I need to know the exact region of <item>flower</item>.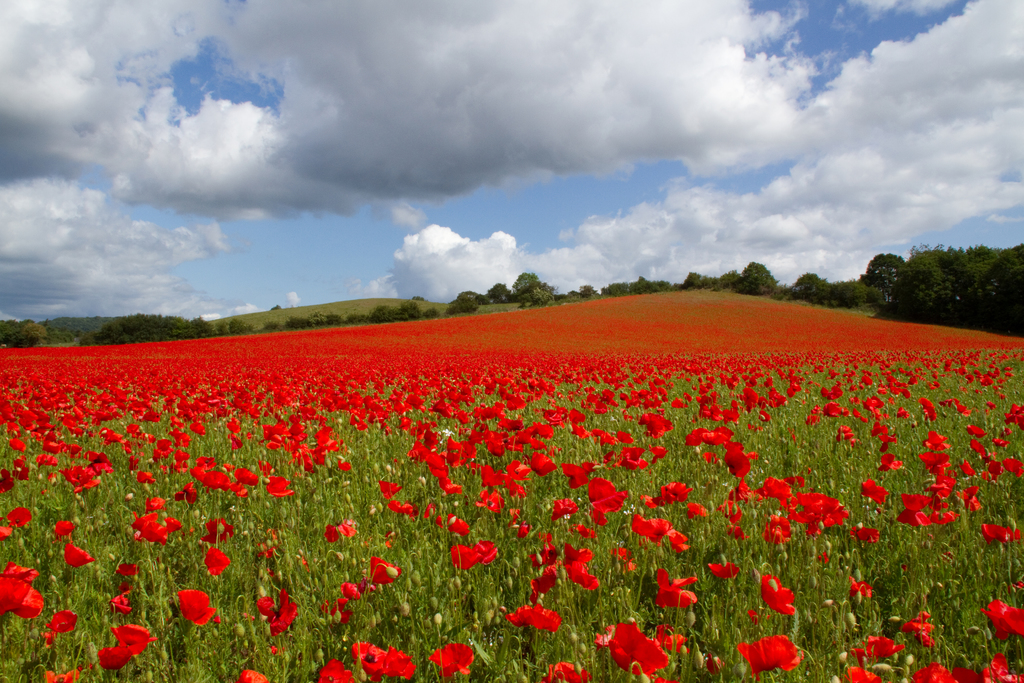
Region: 203,544,234,578.
